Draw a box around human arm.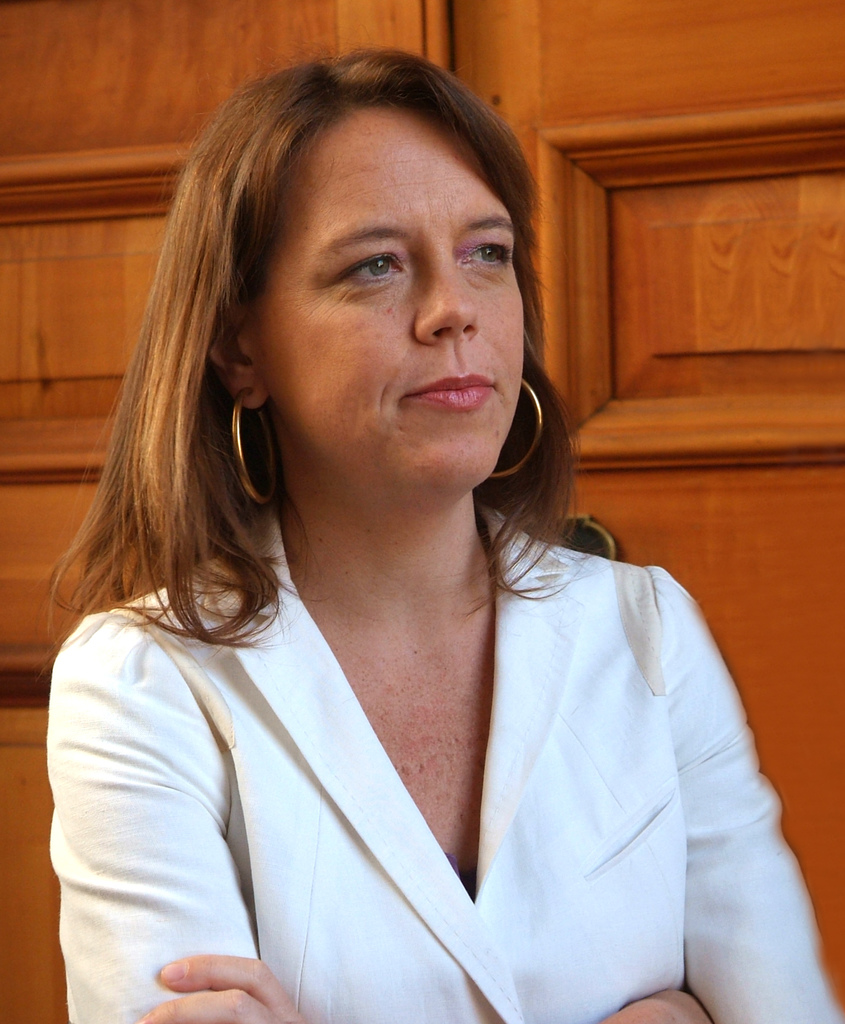
x1=133, y1=574, x2=844, y2=1023.
